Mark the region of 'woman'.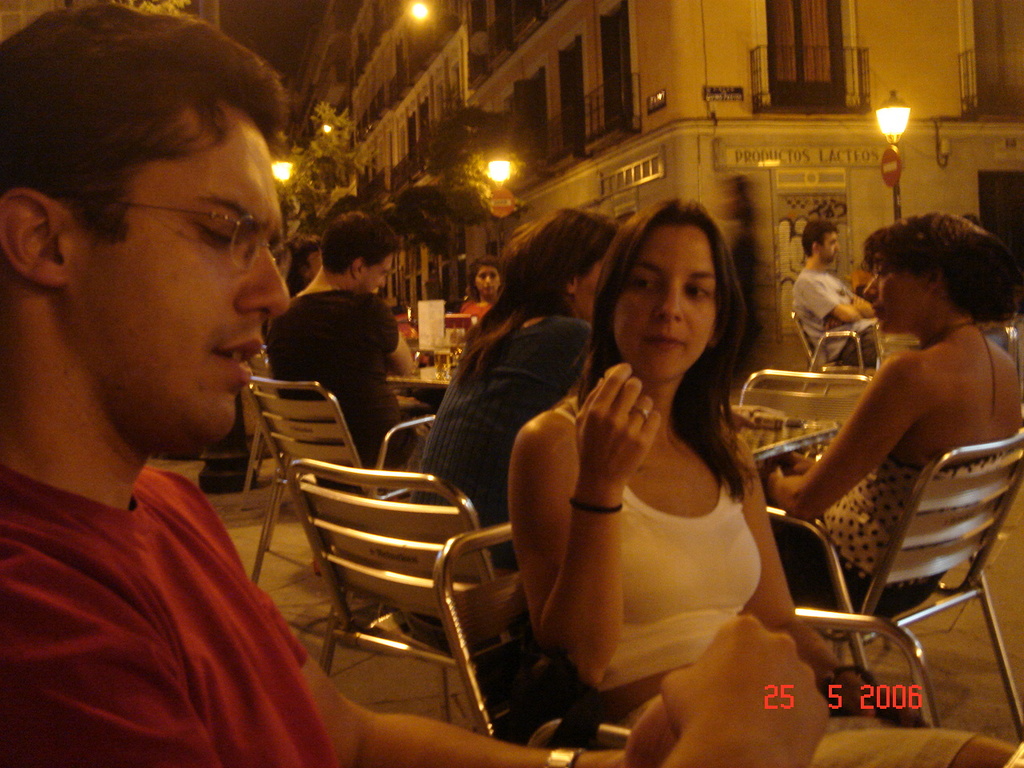
Region: {"x1": 498, "y1": 177, "x2": 809, "y2": 741}.
